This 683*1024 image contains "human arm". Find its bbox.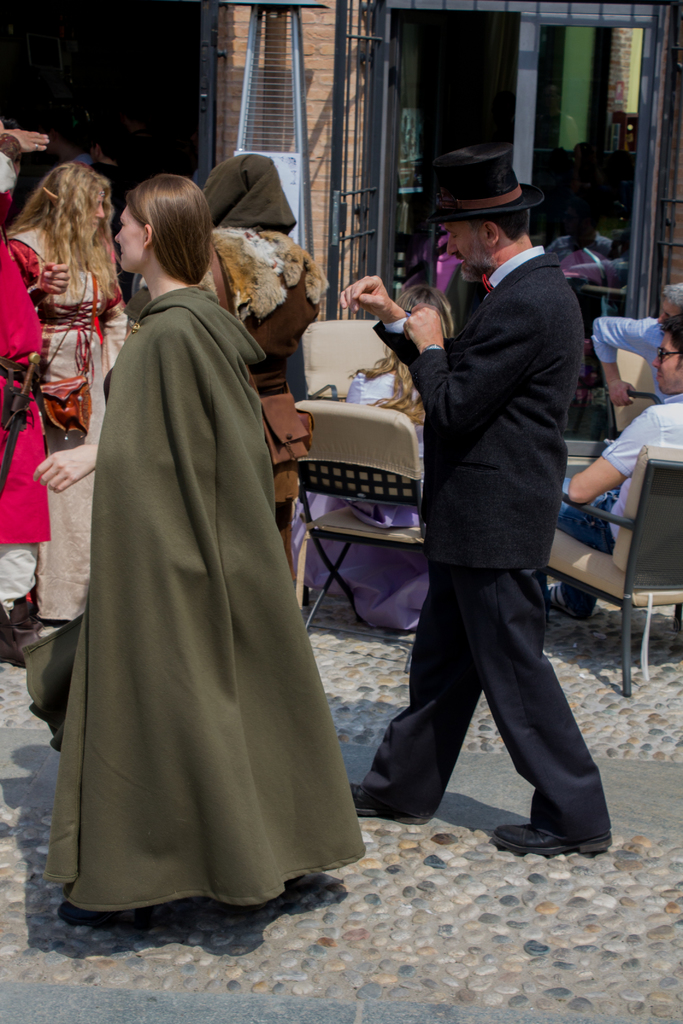
<bbox>402, 287, 511, 427</bbox>.
